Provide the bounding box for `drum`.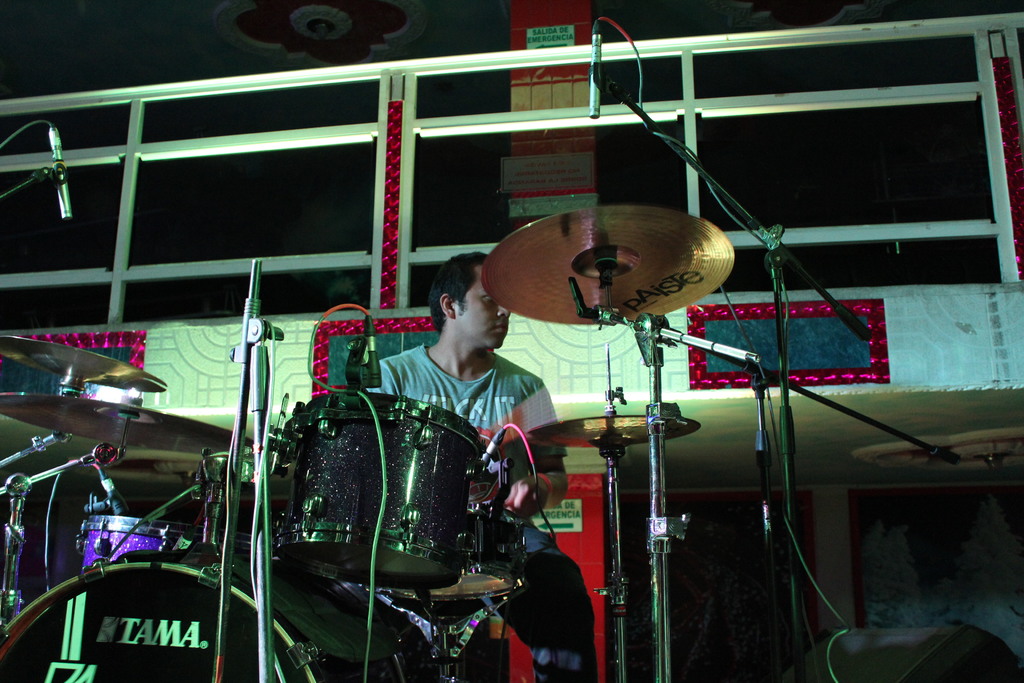
0:562:404:682.
